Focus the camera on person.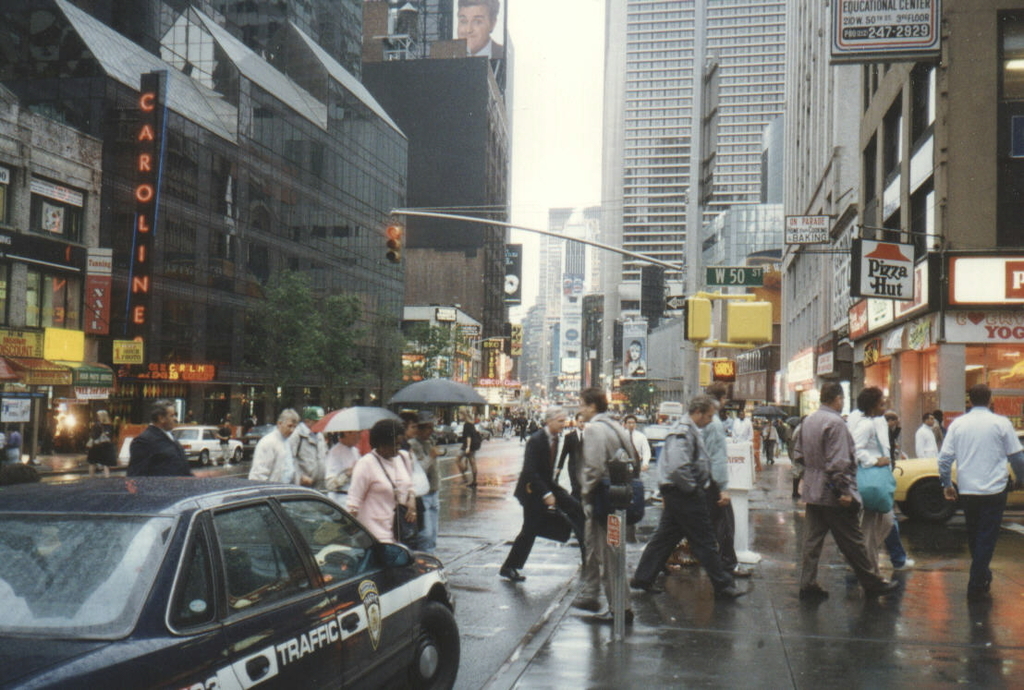
Focus region: crop(657, 375, 748, 570).
